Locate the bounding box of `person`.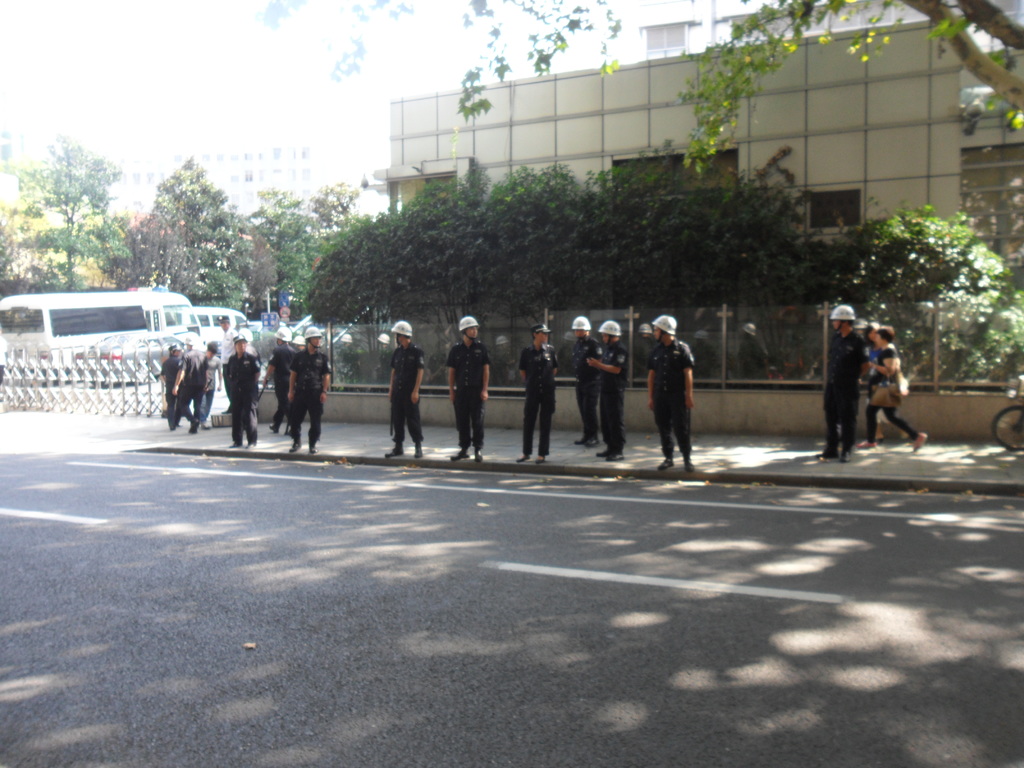
Bounding box: <box>169,342,205,421</box>.
